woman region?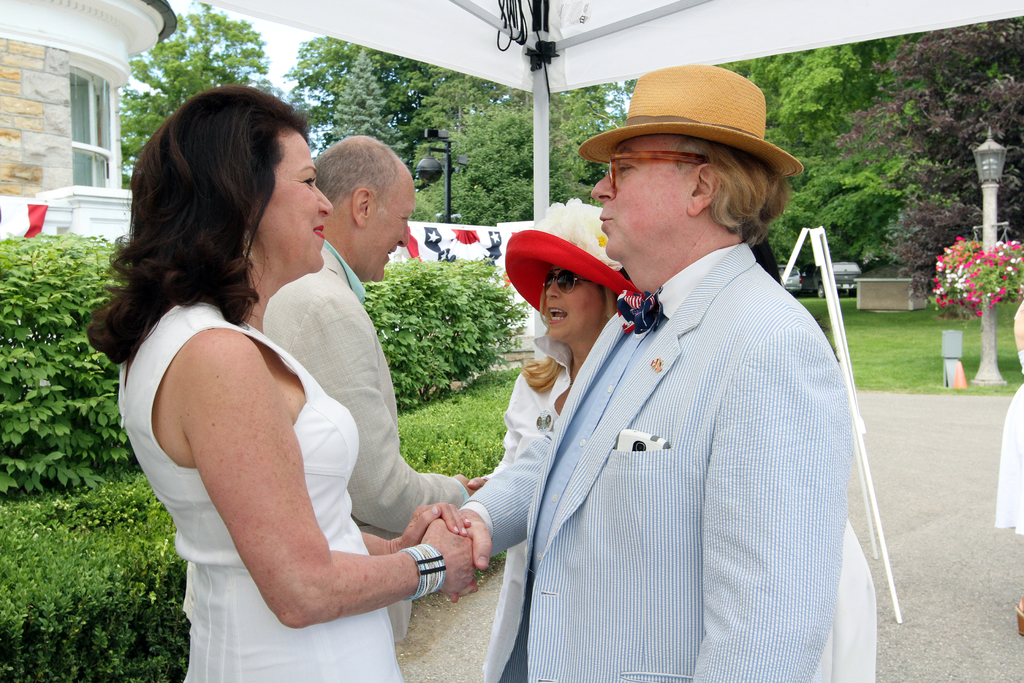
(left=462, top=199, right=646, bottom=682)
